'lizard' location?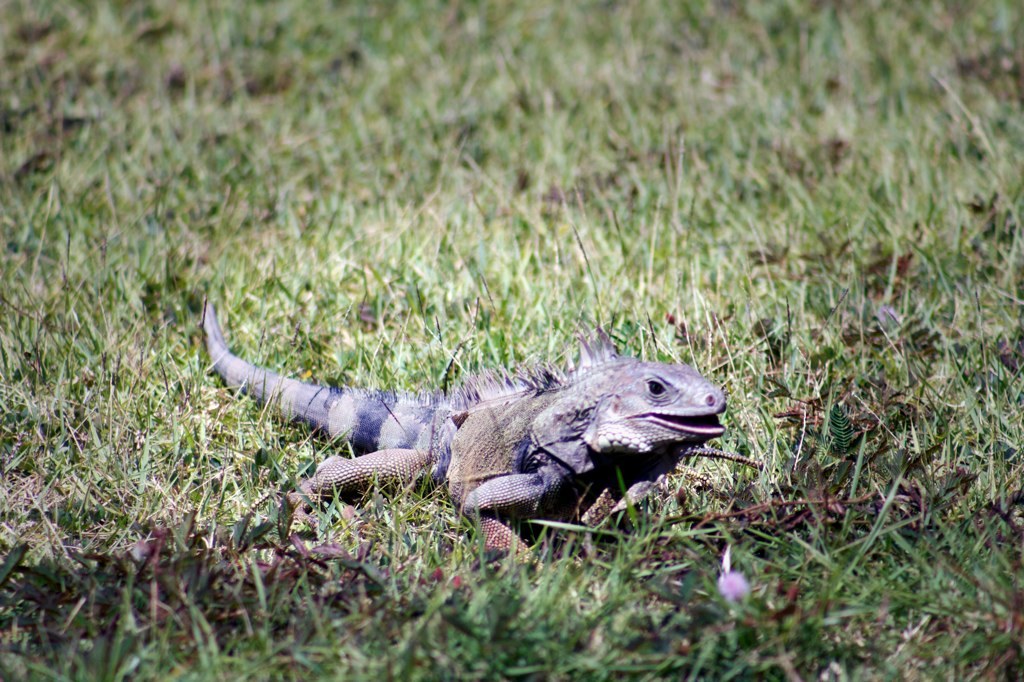
box=[223, 321, 728, 570]
